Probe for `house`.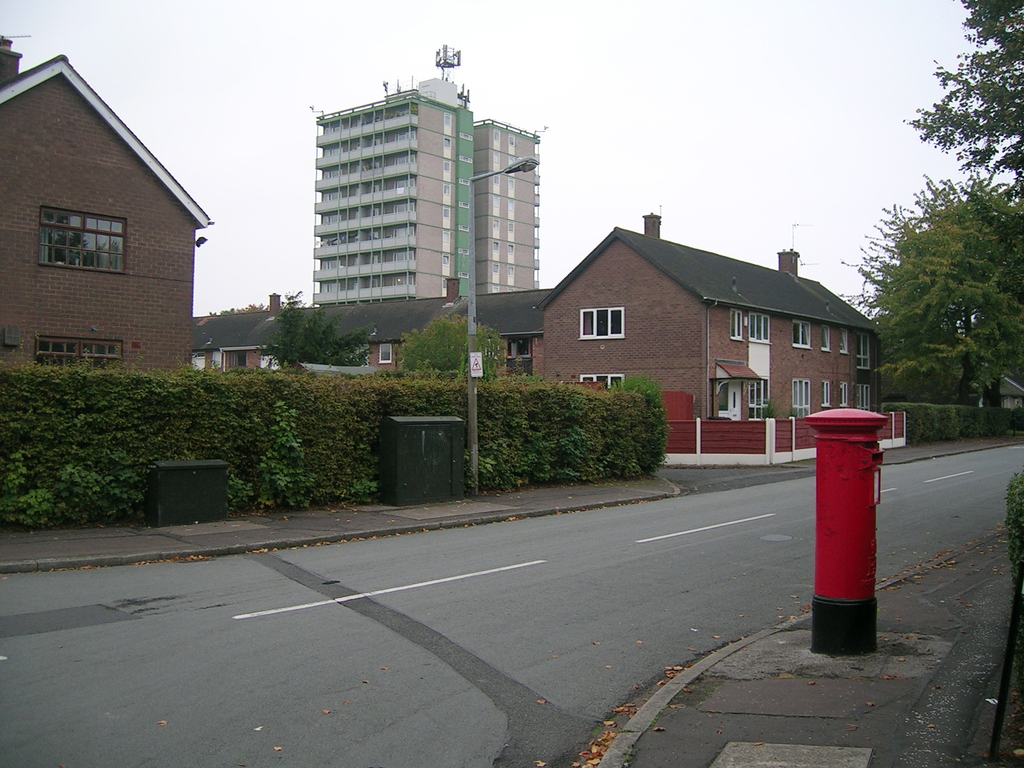
Probe result: <box>187,285,552,380</box>.
